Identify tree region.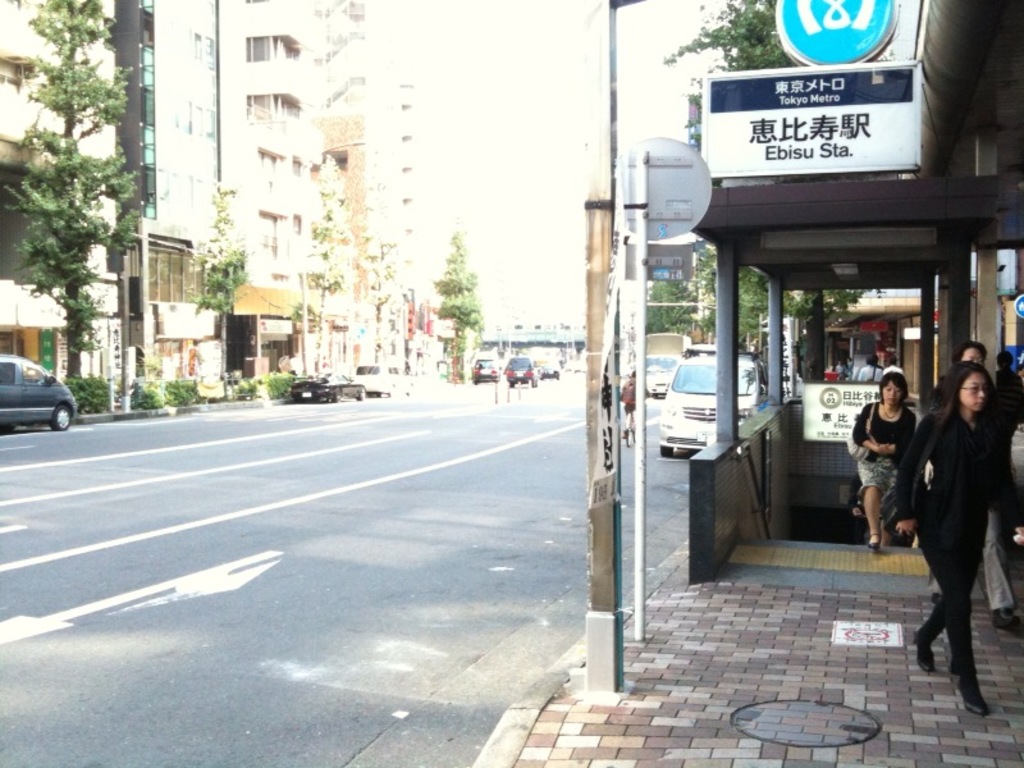
Region: [x1=362, y1=224, x2=412, y2=371].
